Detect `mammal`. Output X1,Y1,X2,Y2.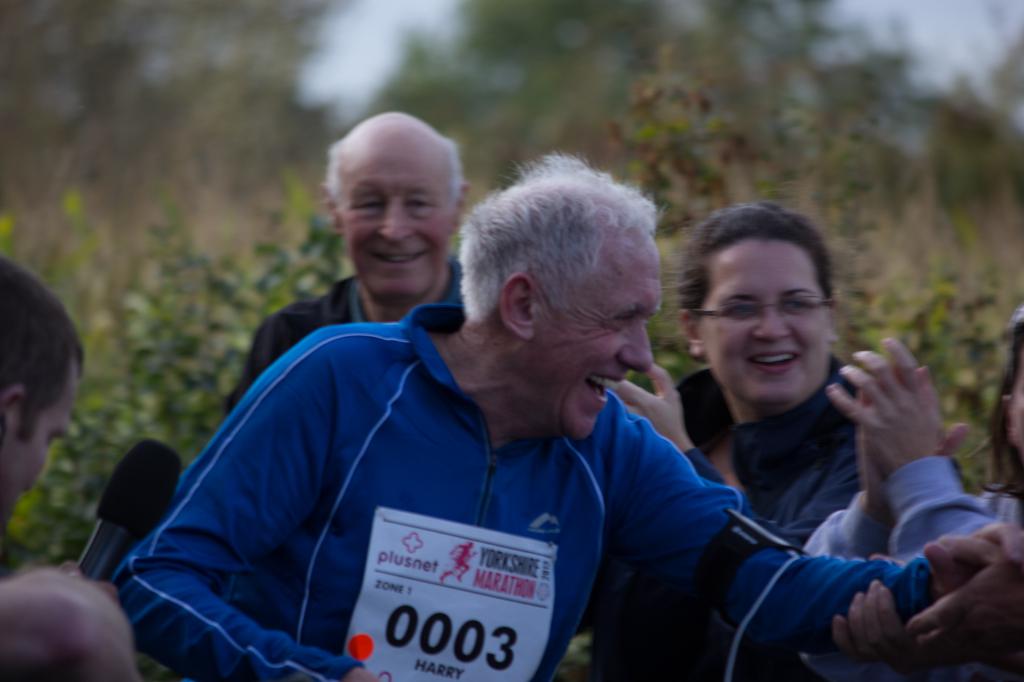
0,567,140,681.
